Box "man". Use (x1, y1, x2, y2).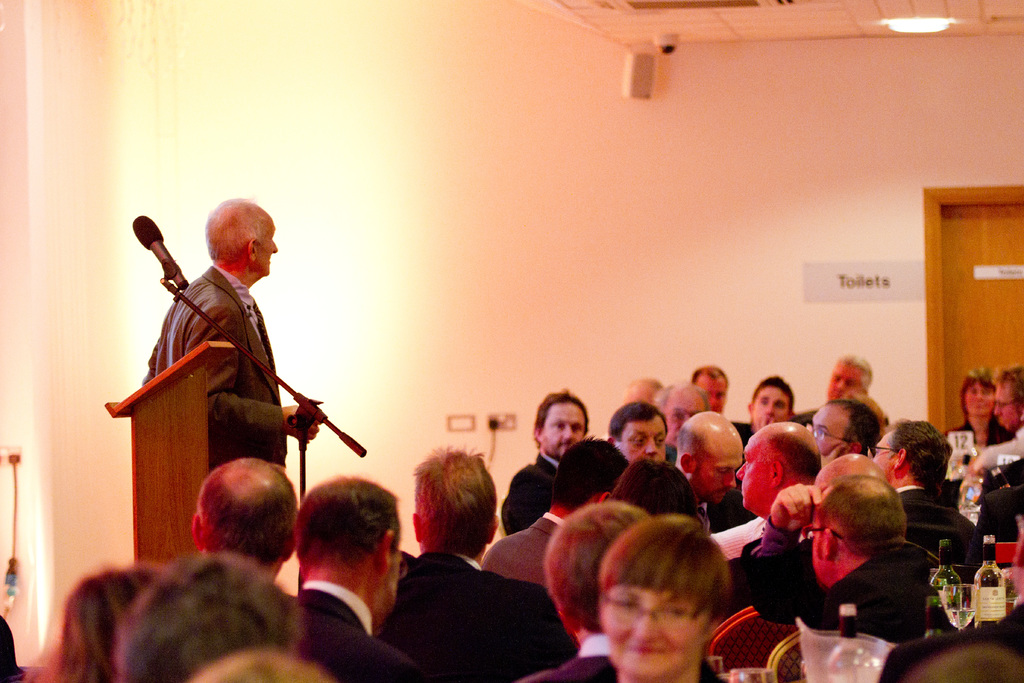
(189, 461, 299, 581).
